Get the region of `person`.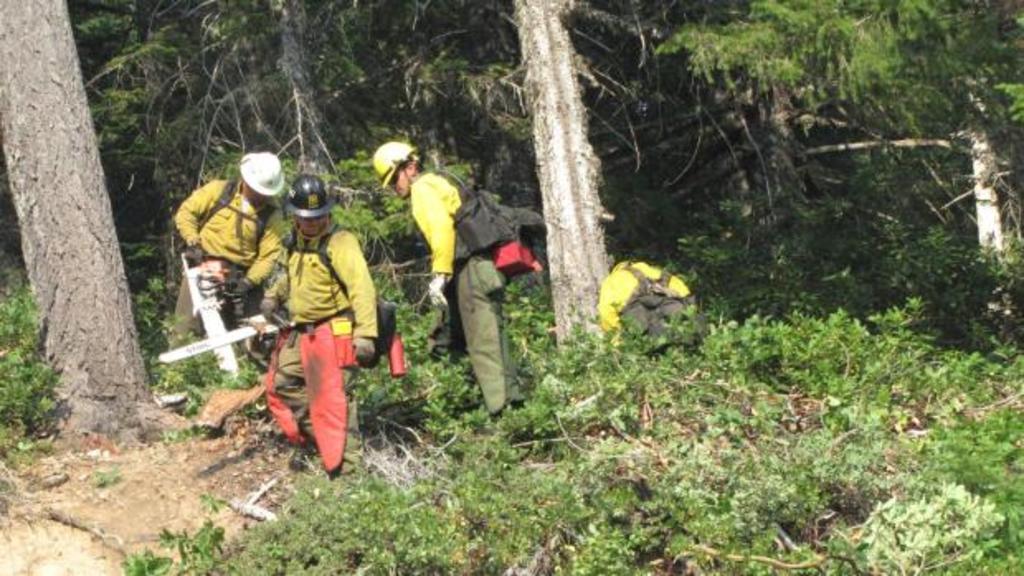
362:139:537:424.
